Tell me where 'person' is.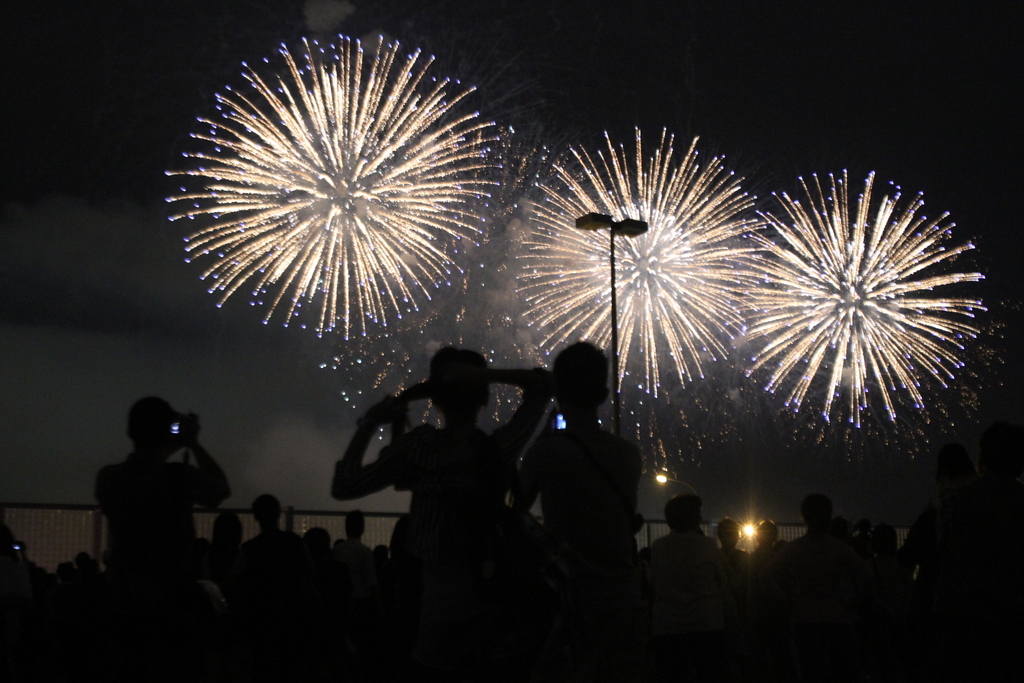
'person' is at <box>88,386,213,600</box>.
